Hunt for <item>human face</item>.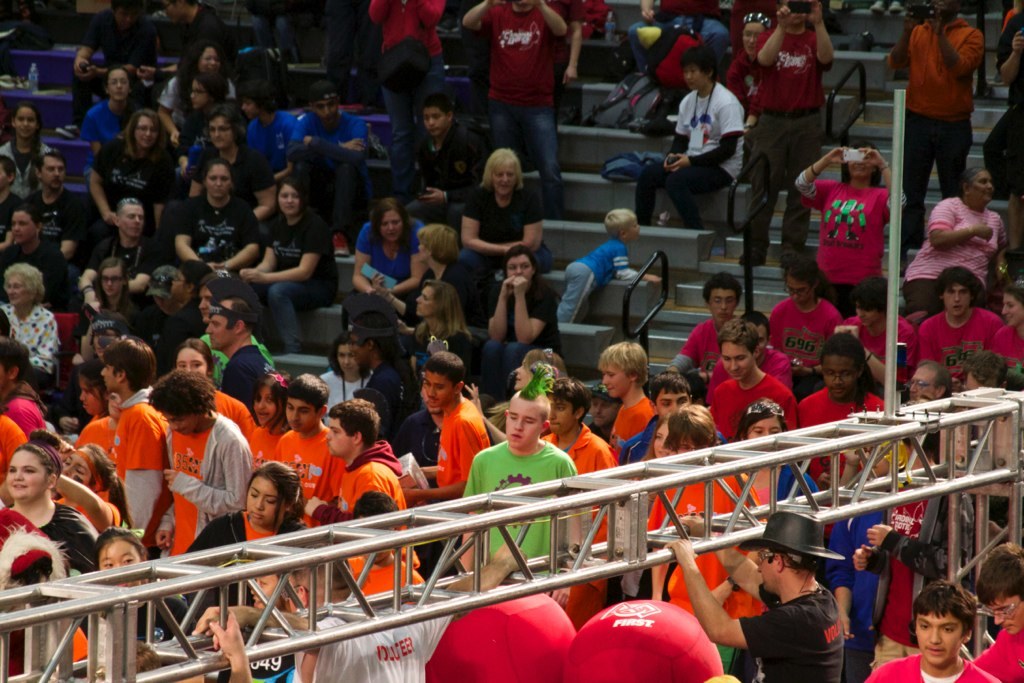
Hunted down at (left=674, top=432, right=697, bottom=456).
